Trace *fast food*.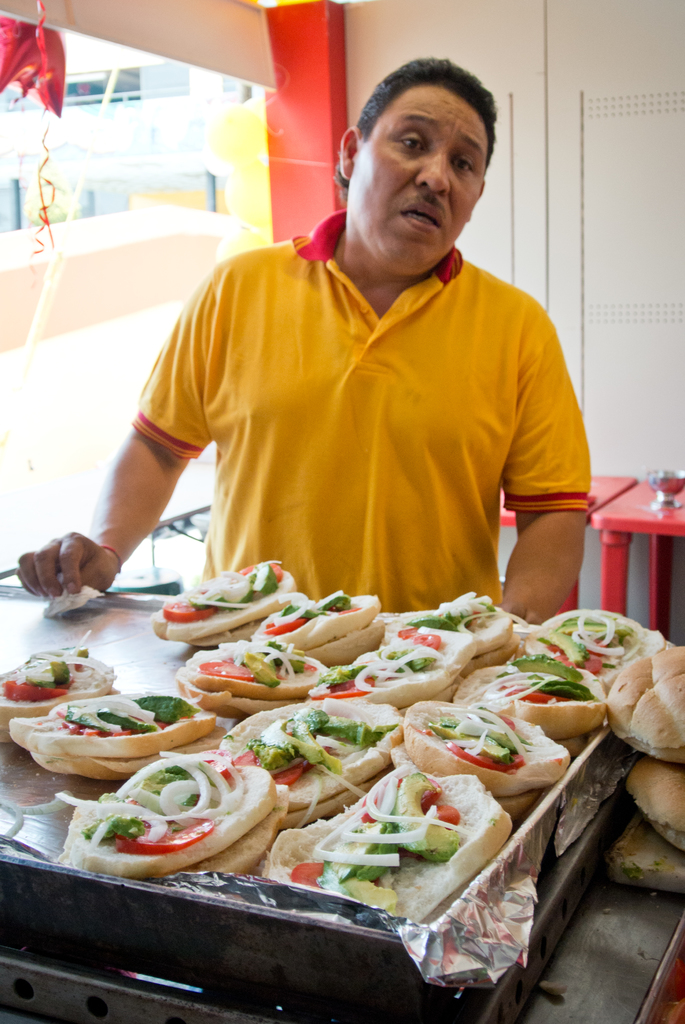
Traced to 184, 574, 389, 657.
